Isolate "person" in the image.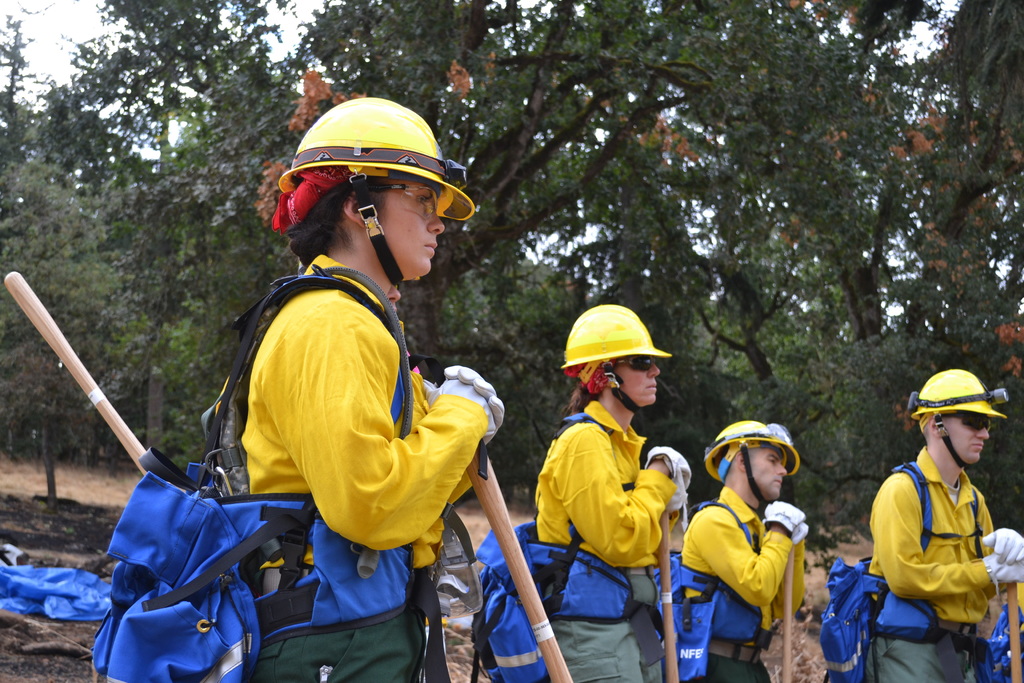
Isolated region: <box>539,304,690,682</box>.
